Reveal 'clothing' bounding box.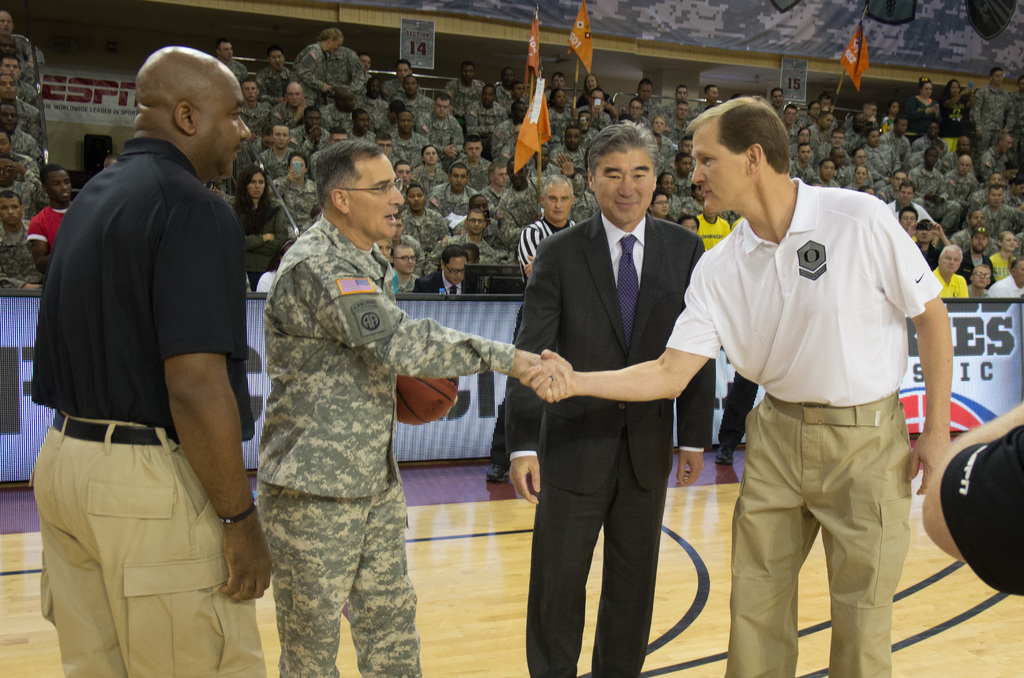
Revealed: (left=947, top=169, right=978, bottom=195).
